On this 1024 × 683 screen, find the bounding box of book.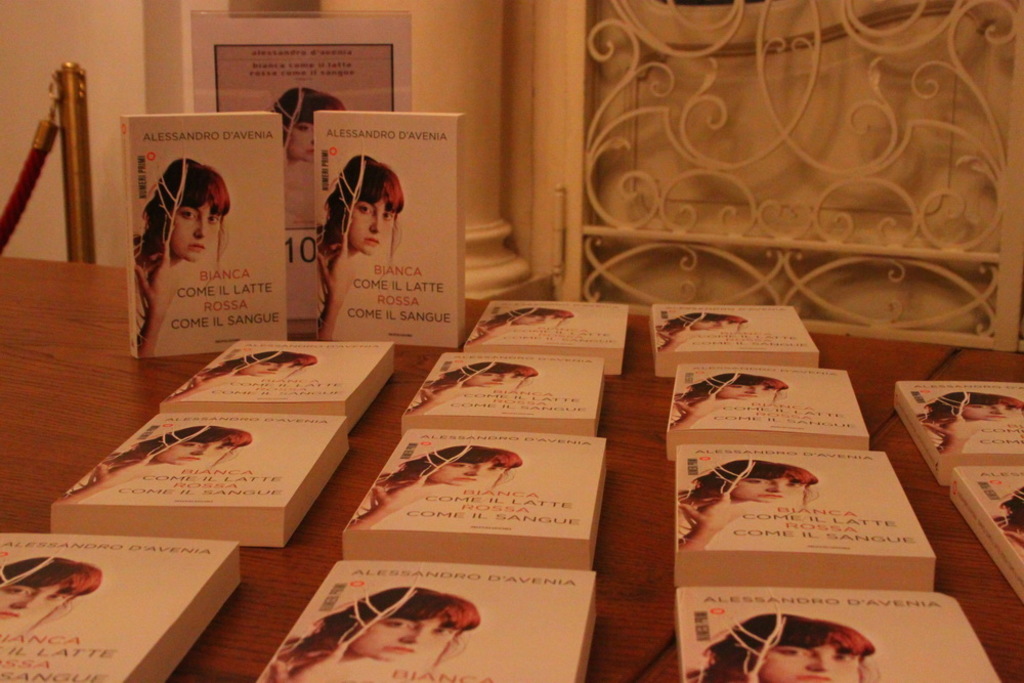
Bounding box: (123, 117, 285, 359).
